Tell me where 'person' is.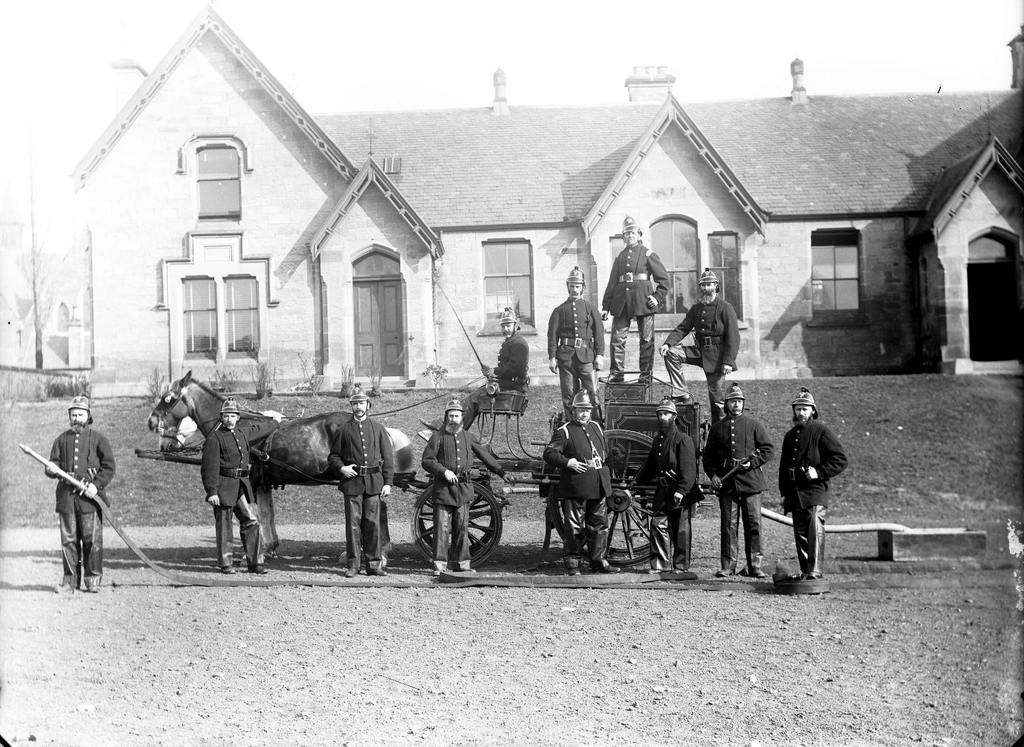
'person' is at x1=37, y1=394, x2=111, y2=589.
